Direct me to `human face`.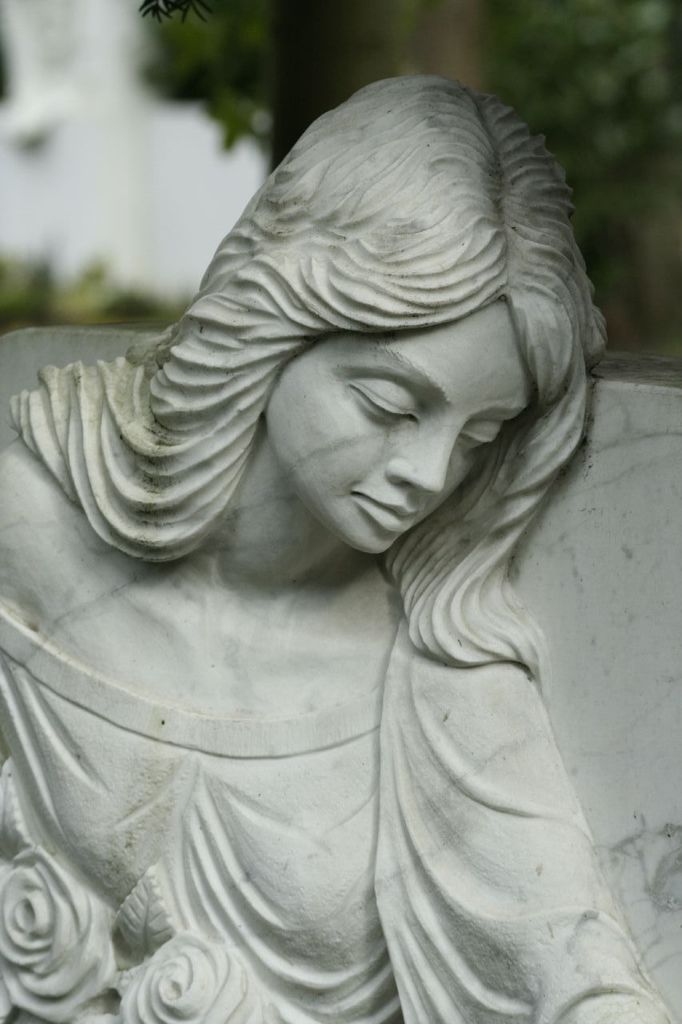
Direction: box(265, 300, 532, 557).
